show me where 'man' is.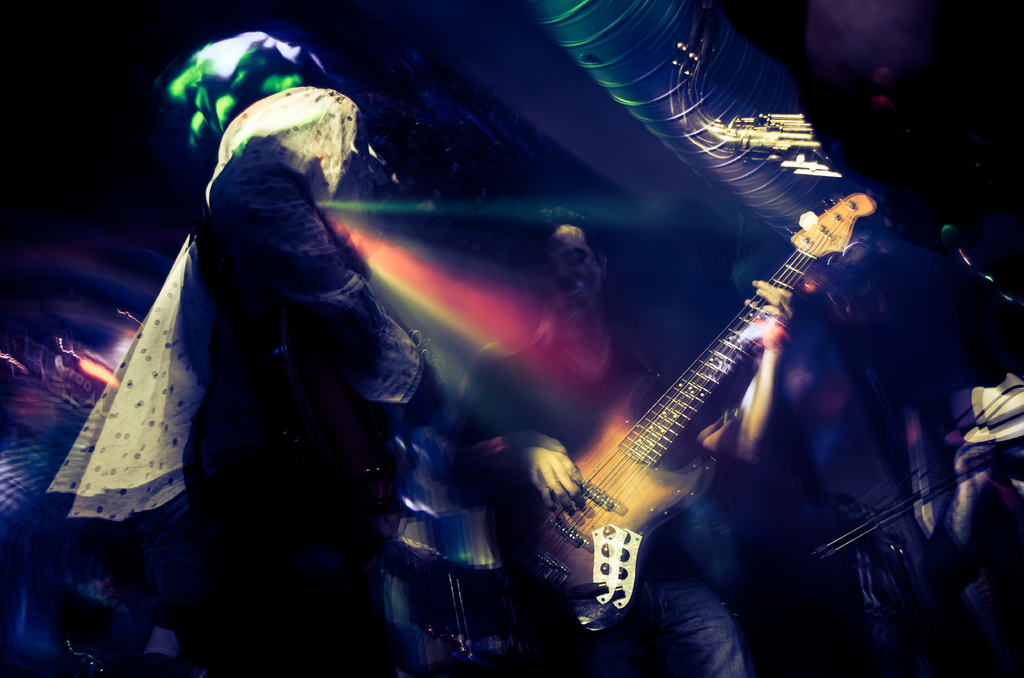
'man' is at rect(134, 56, 426, 652).
